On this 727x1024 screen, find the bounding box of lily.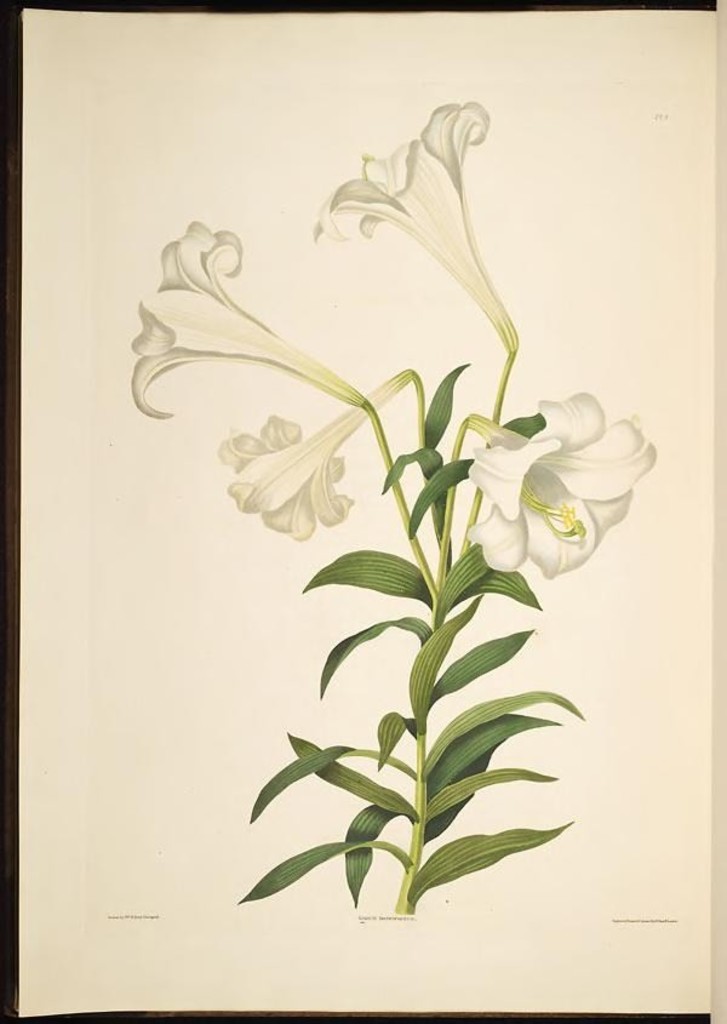
Bounding box: [x1=468, y1=389, x2=660, y2=578].
